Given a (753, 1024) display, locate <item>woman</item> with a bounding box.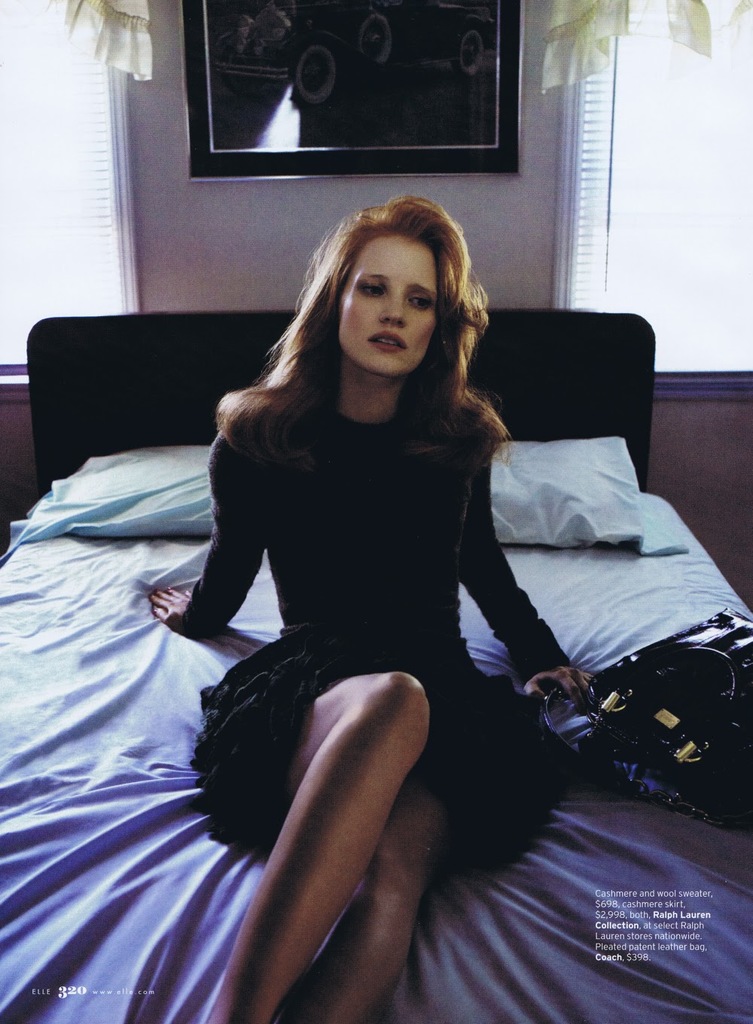
Located: (131,188,599,1023).
